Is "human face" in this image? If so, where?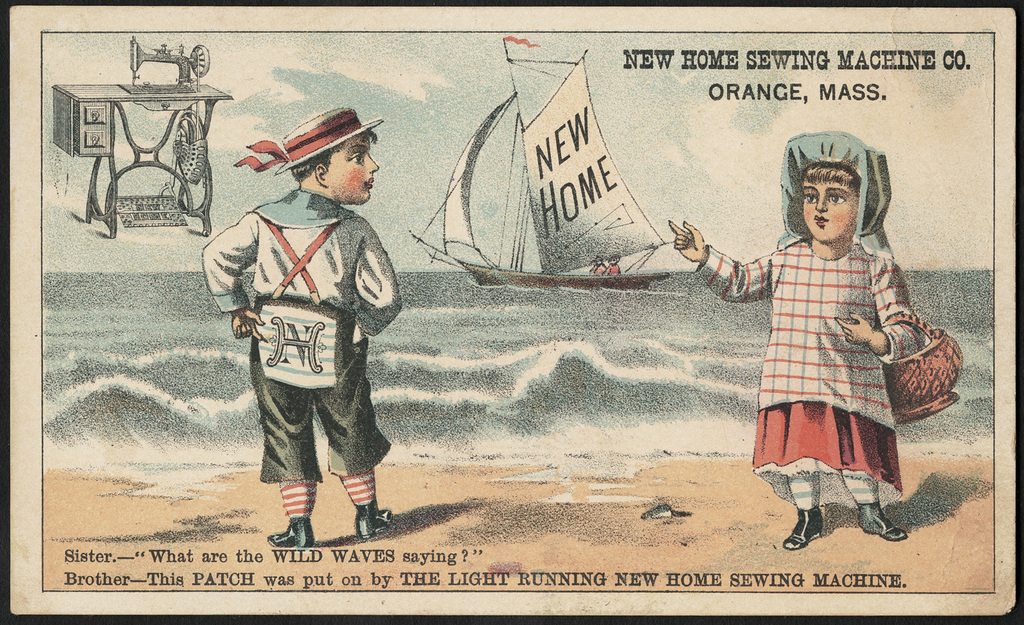
Yes, at x1=801 y1=181 x2=857 y2=246.
